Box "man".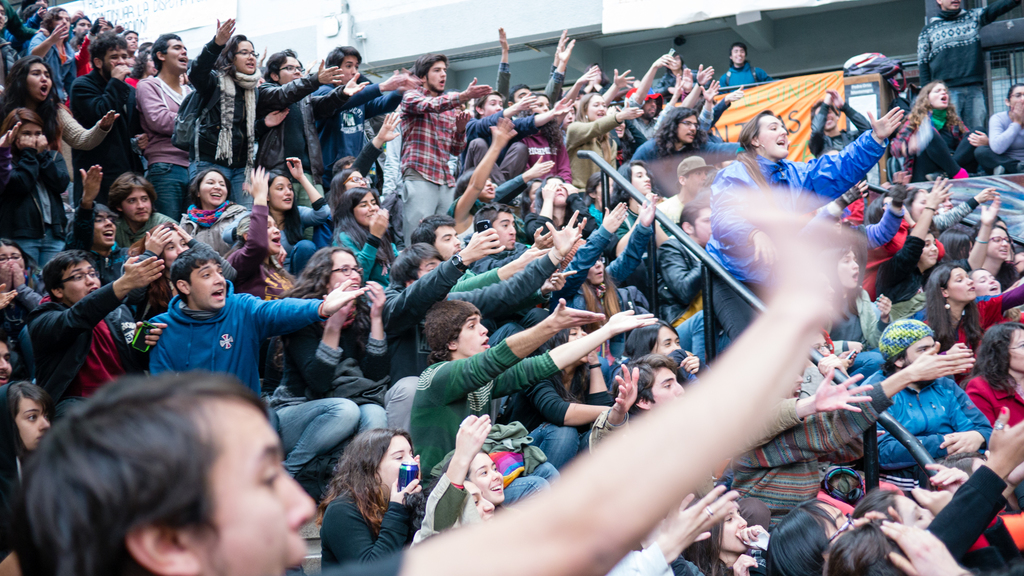
<bbox>408, 214, 551, 285</bbox>.
